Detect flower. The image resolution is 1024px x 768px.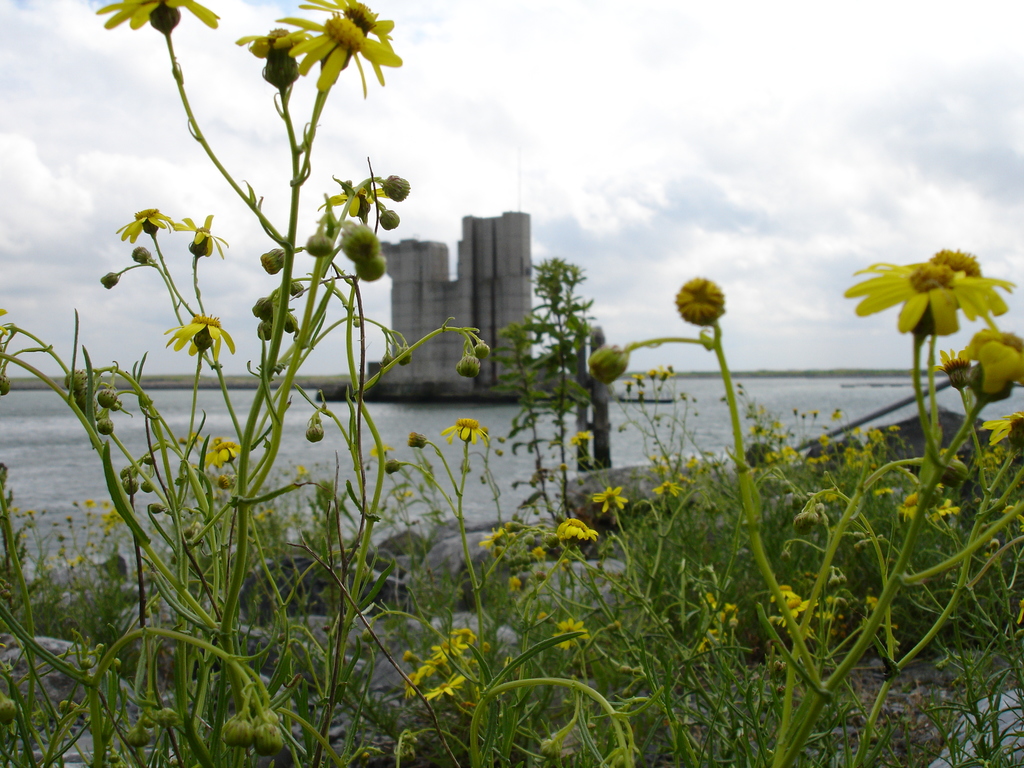
[x1=981, y1=404, x2=1023, y2=448].
